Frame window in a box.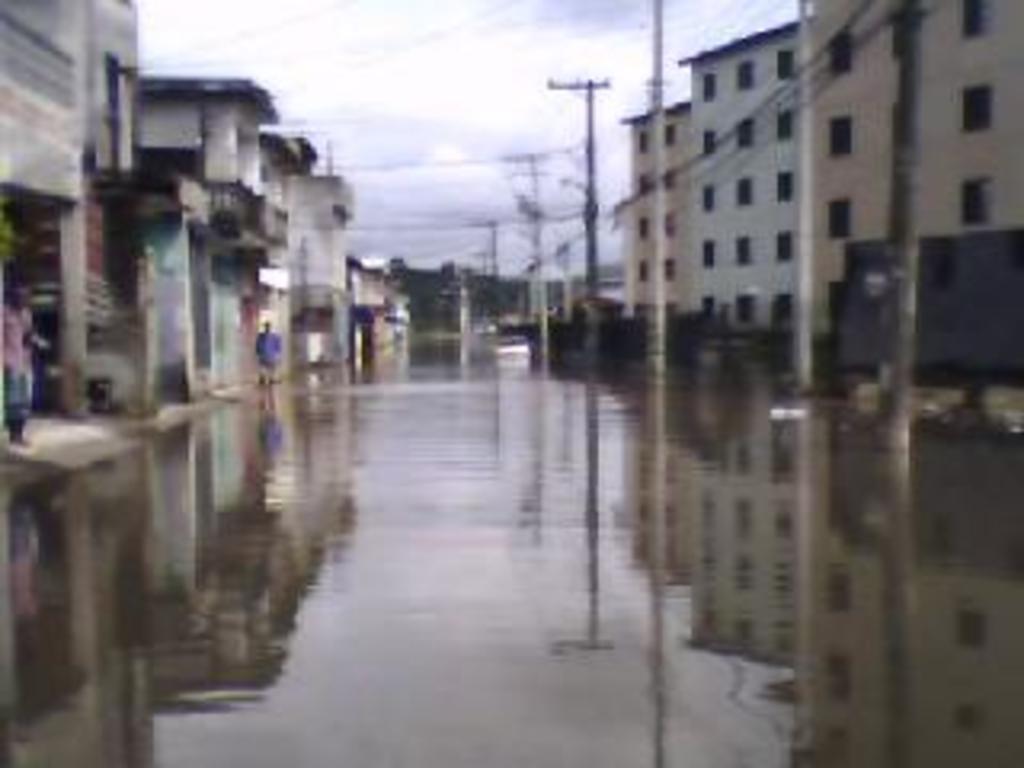
771 234 790 262.
